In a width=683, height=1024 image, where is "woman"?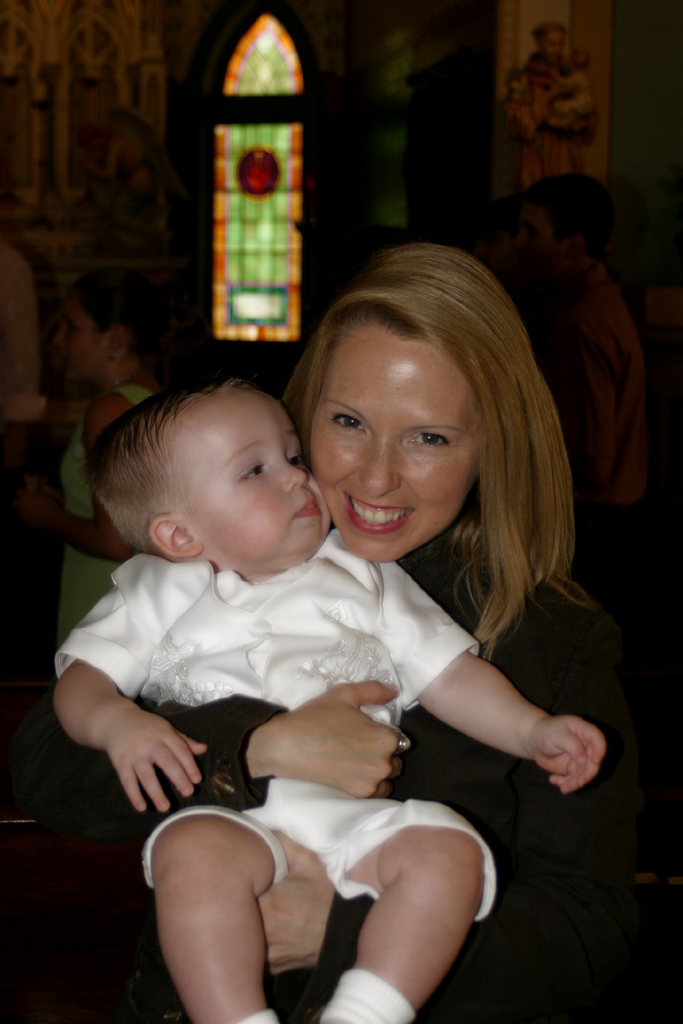
Rect(119, 242, 610, 1008).
